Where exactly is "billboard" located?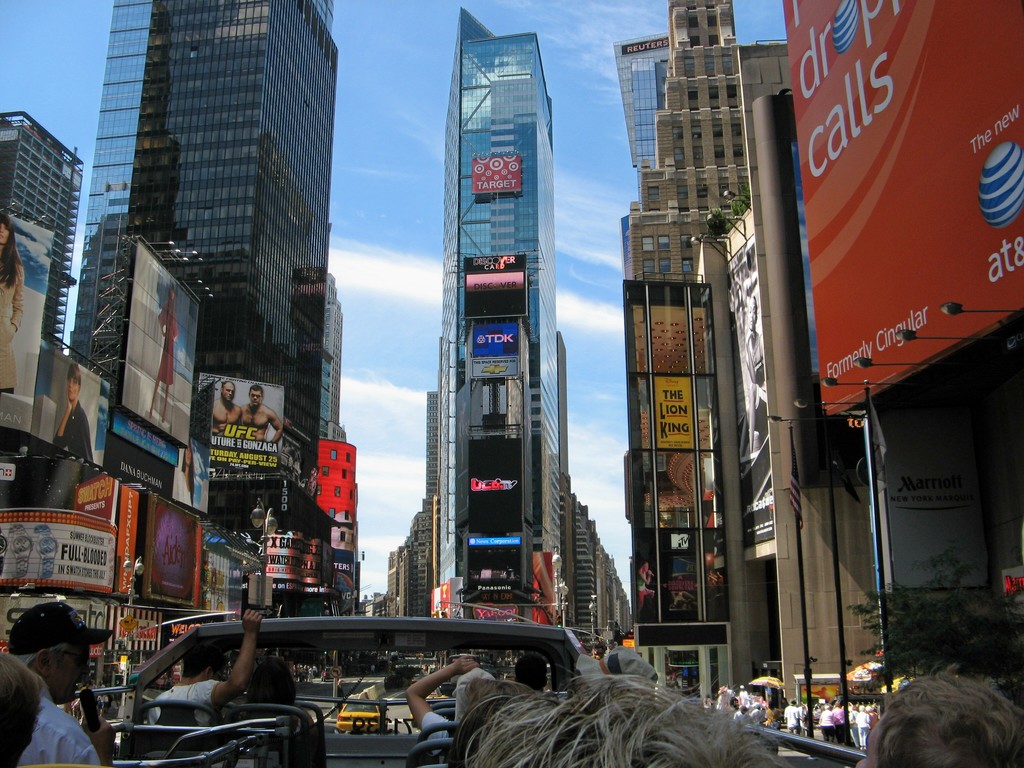
Its bounding box is l=198, t=369, r=281, b=473.
